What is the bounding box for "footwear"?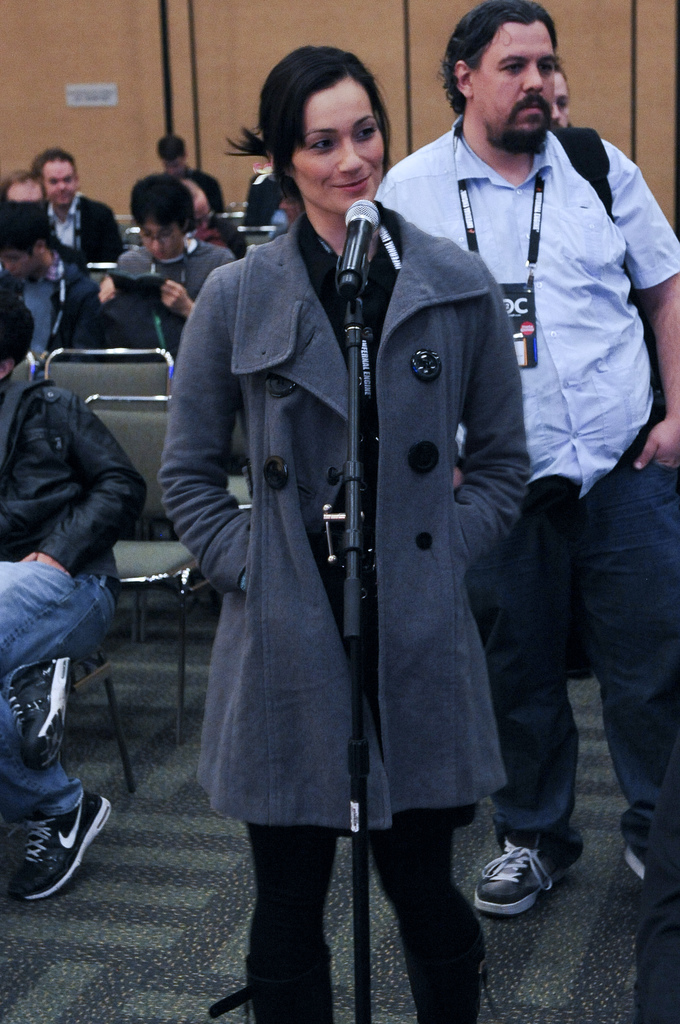
box=[4, 655, 69, 776].
